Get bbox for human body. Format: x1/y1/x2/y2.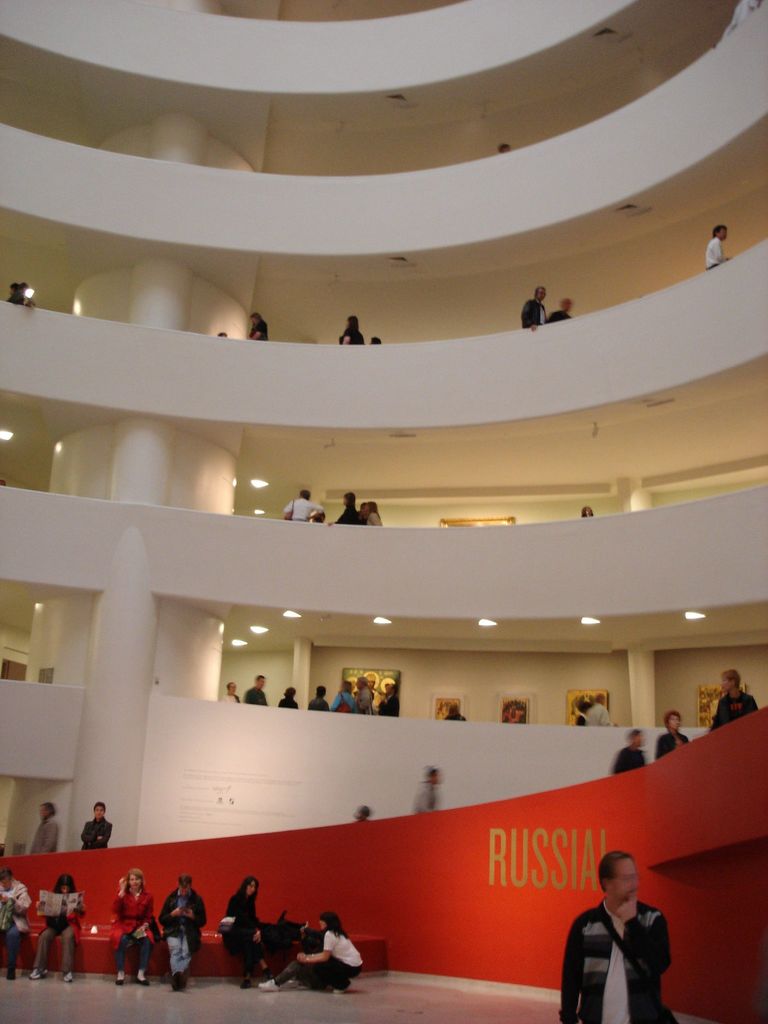
519/280/551/330.
